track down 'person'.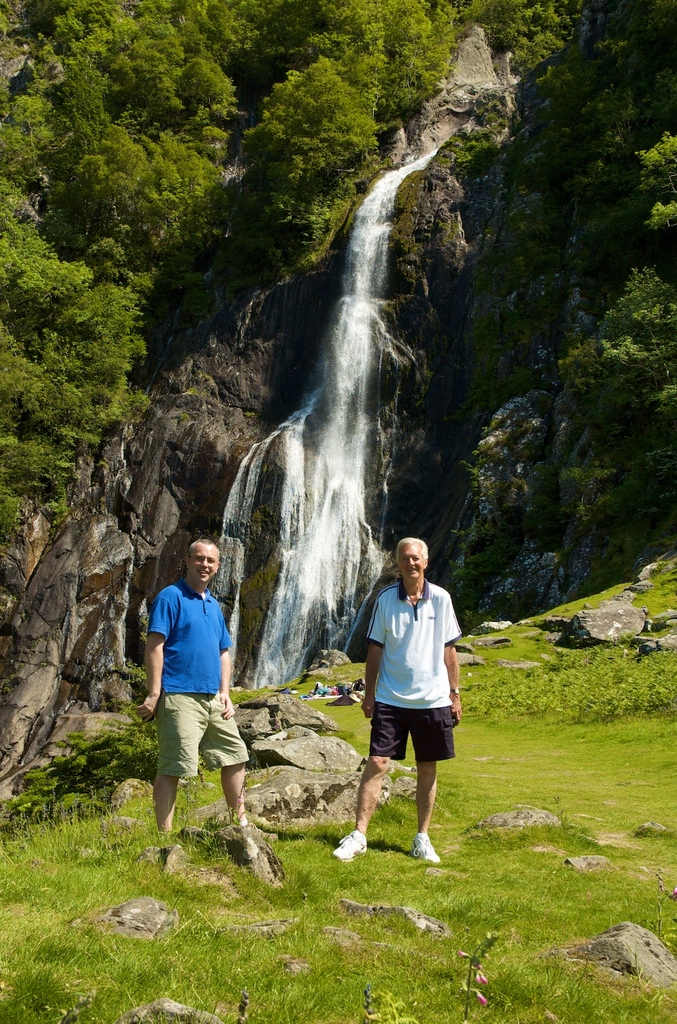
Tracked to (353,527,461,861).
